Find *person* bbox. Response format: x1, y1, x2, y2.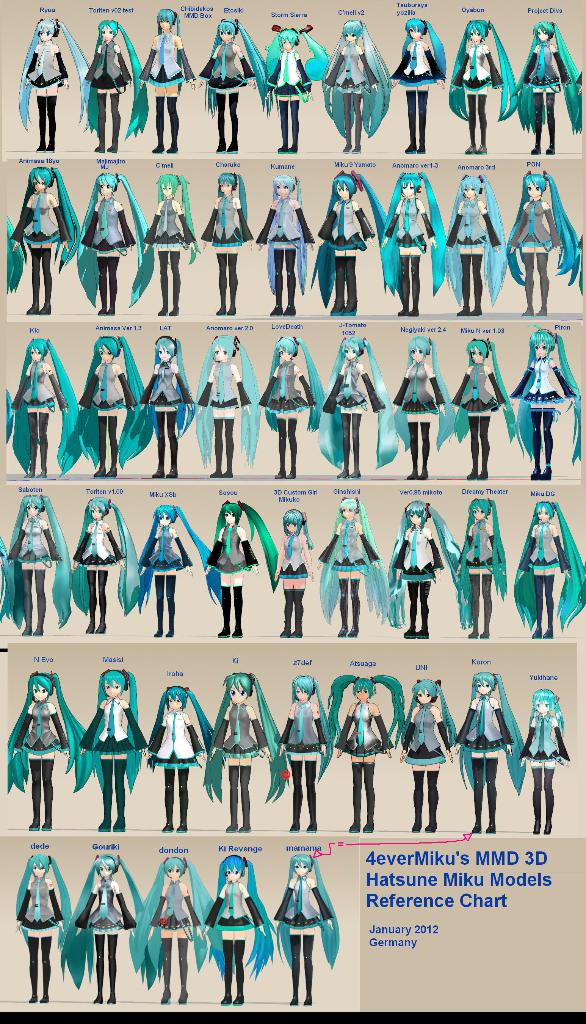
203, 855, 269, 1005.
